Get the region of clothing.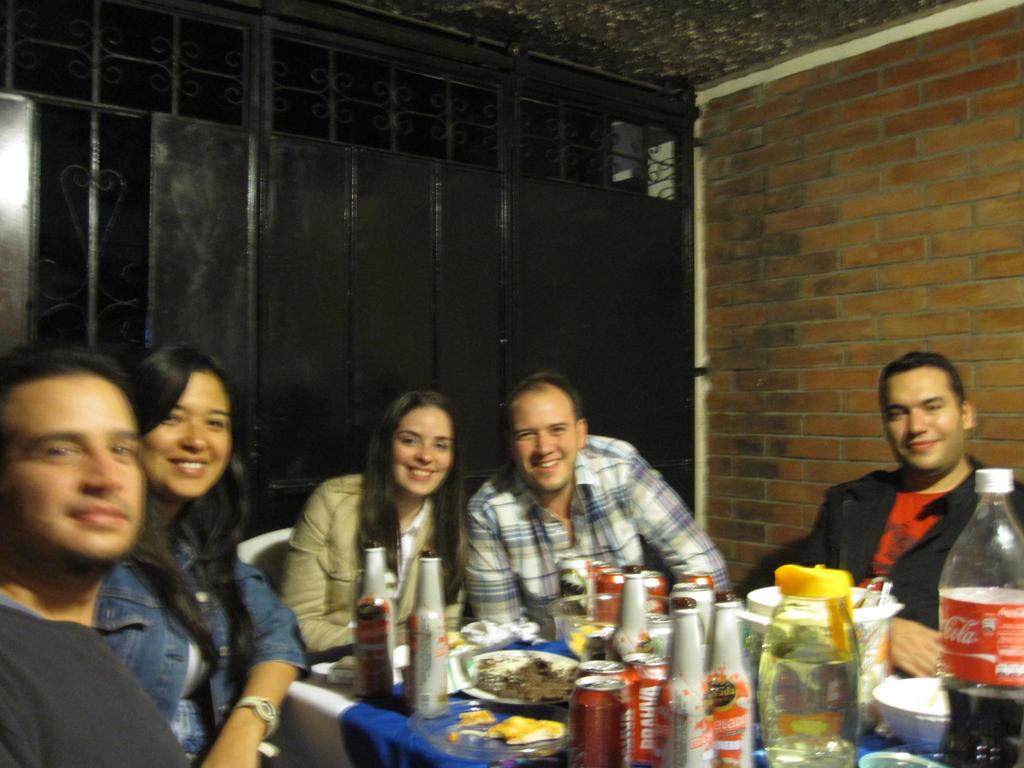
(x1=463, y1=430, x2=737, y2=630).
